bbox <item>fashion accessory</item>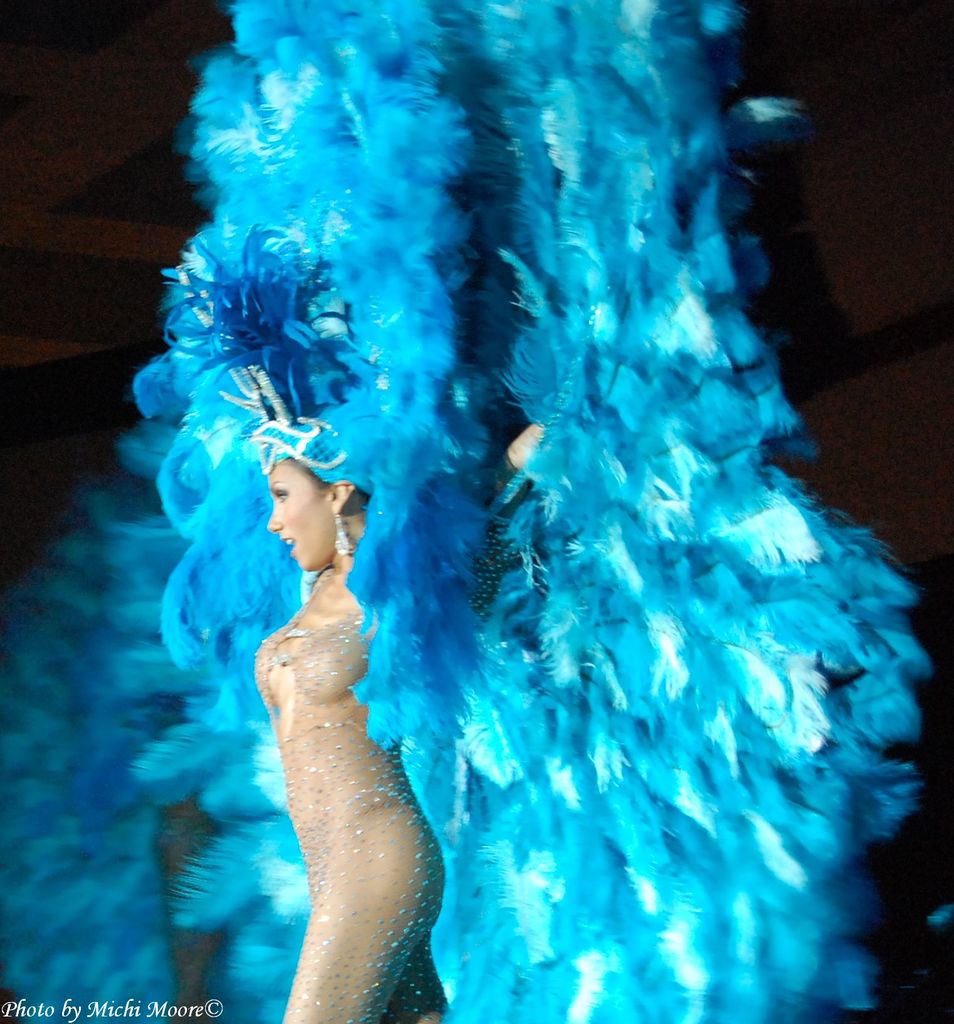
(left=333, top=511, right=354, bottom=555)
